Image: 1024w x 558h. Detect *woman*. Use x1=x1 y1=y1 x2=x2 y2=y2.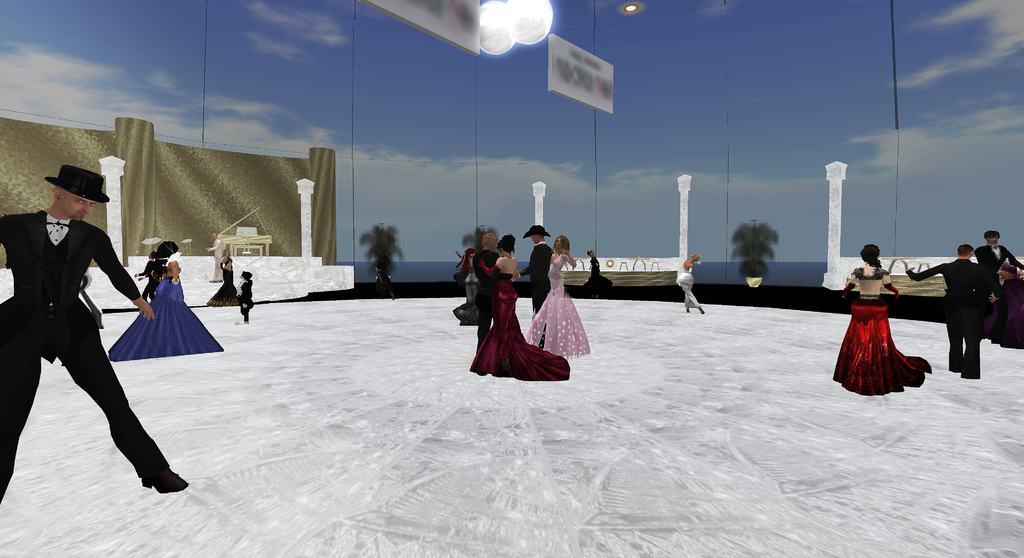
x1=237 y1=273 x2=253 y2=325.
